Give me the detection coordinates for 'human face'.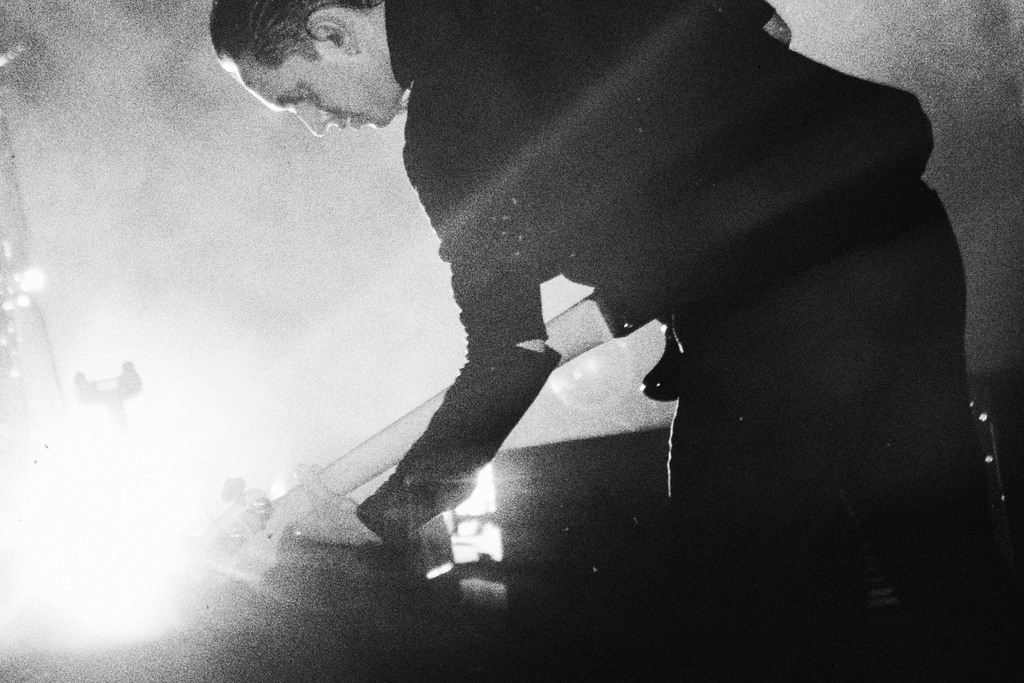
bbox(223, 39, 388, 142).
